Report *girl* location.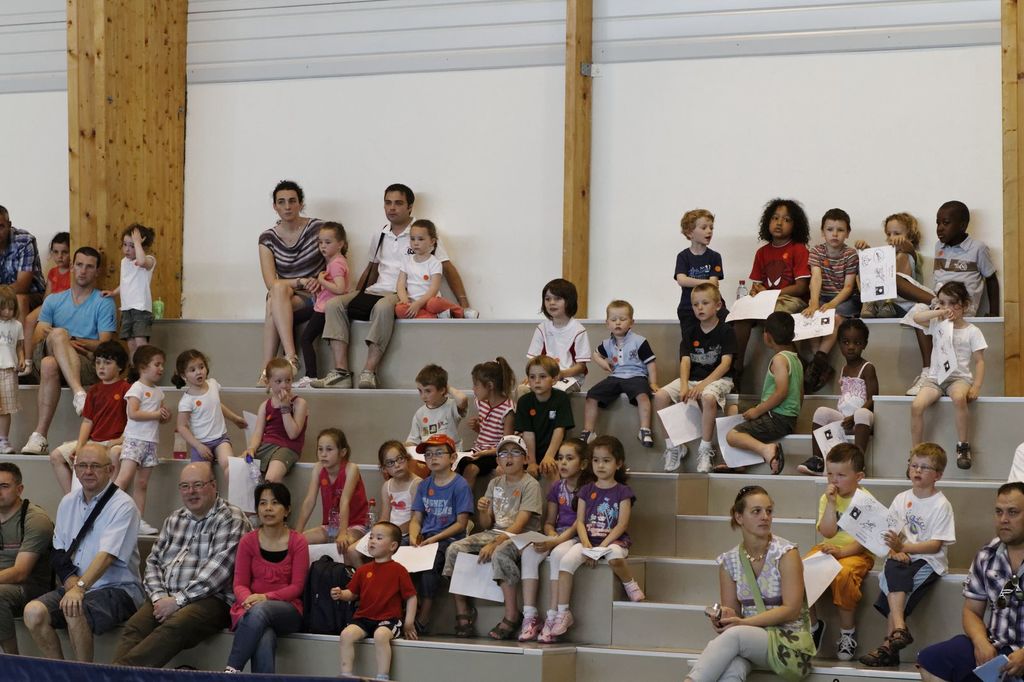
Report: x1=247, y1=361, x2=301, y2=486.
